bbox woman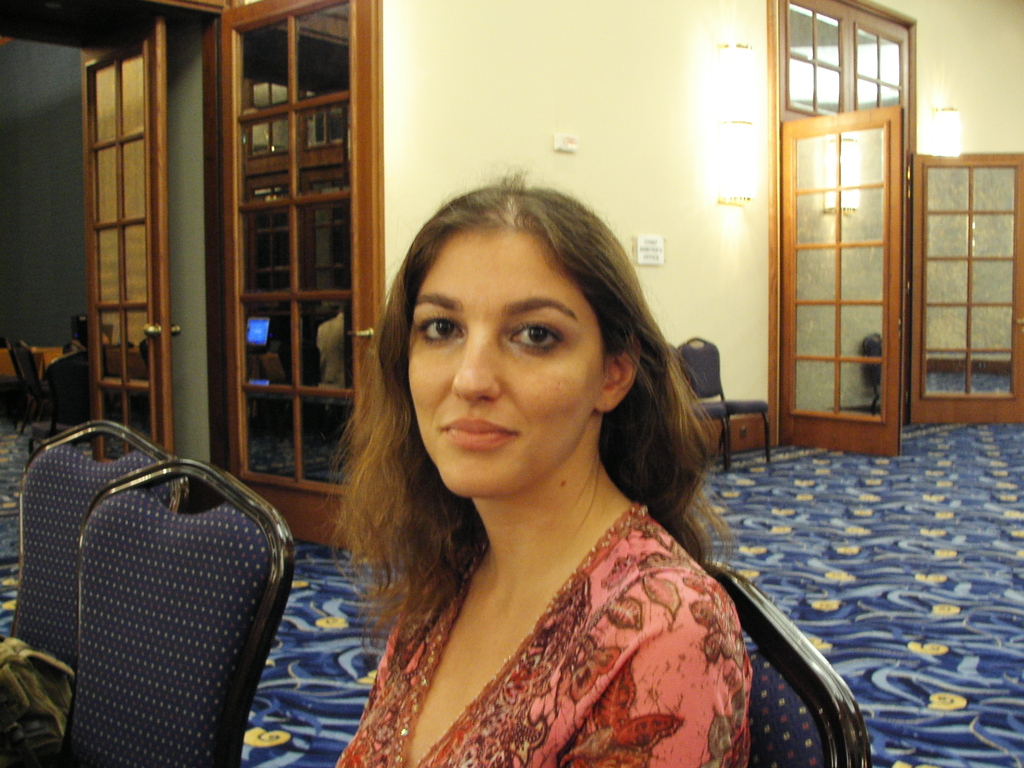
[left=284, top=175, right=809, bottom=767]
